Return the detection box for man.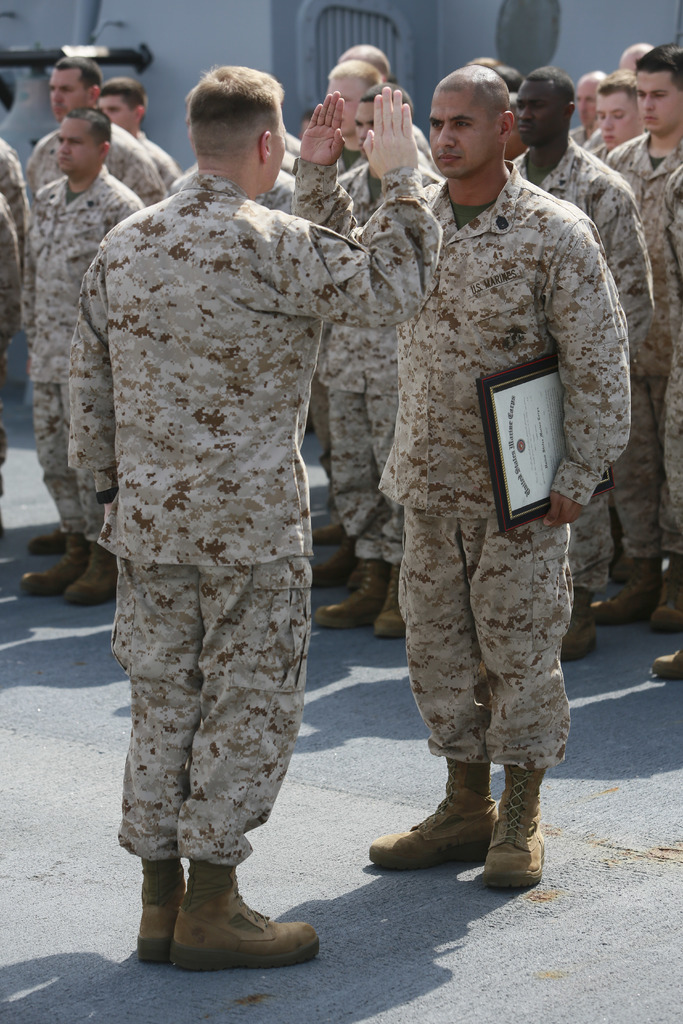
269:60:434:592.
